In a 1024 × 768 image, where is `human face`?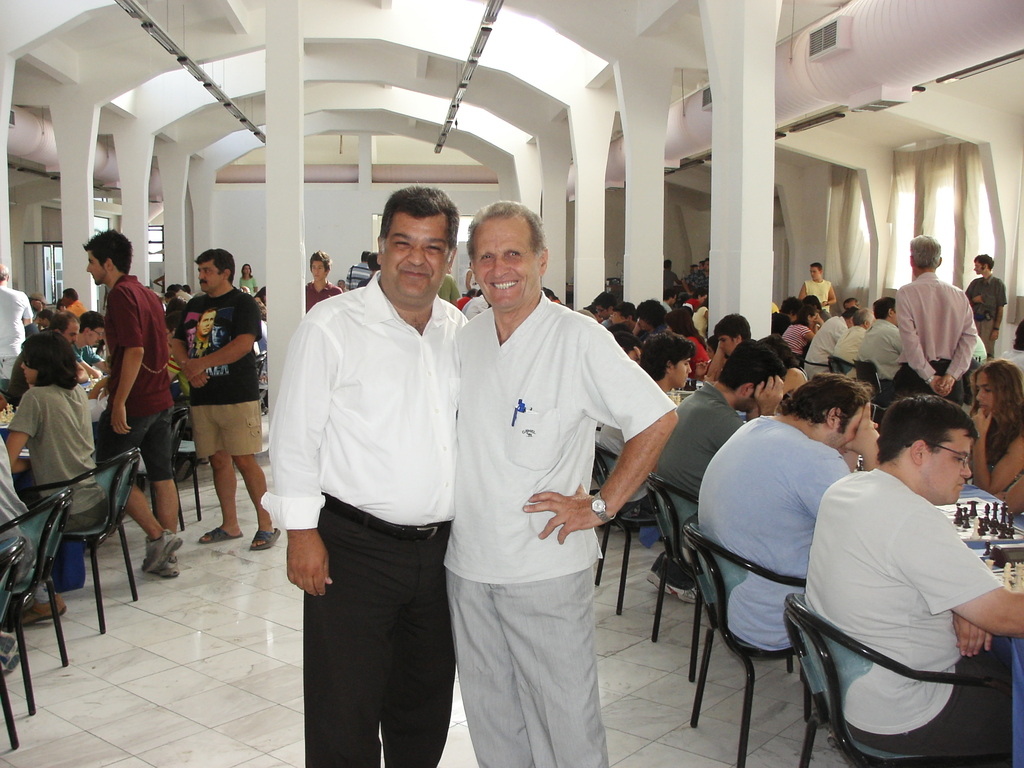
bbox(86, 250, 107, 289).
